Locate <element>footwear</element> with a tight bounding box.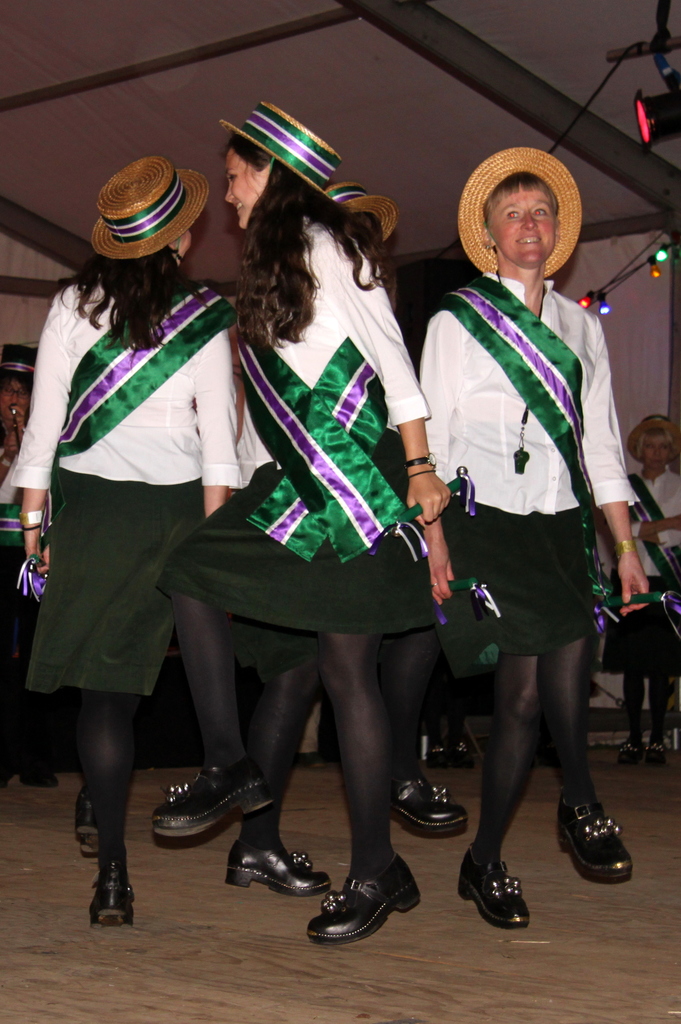
(left=222, top=835, right=328, bottom=897).
